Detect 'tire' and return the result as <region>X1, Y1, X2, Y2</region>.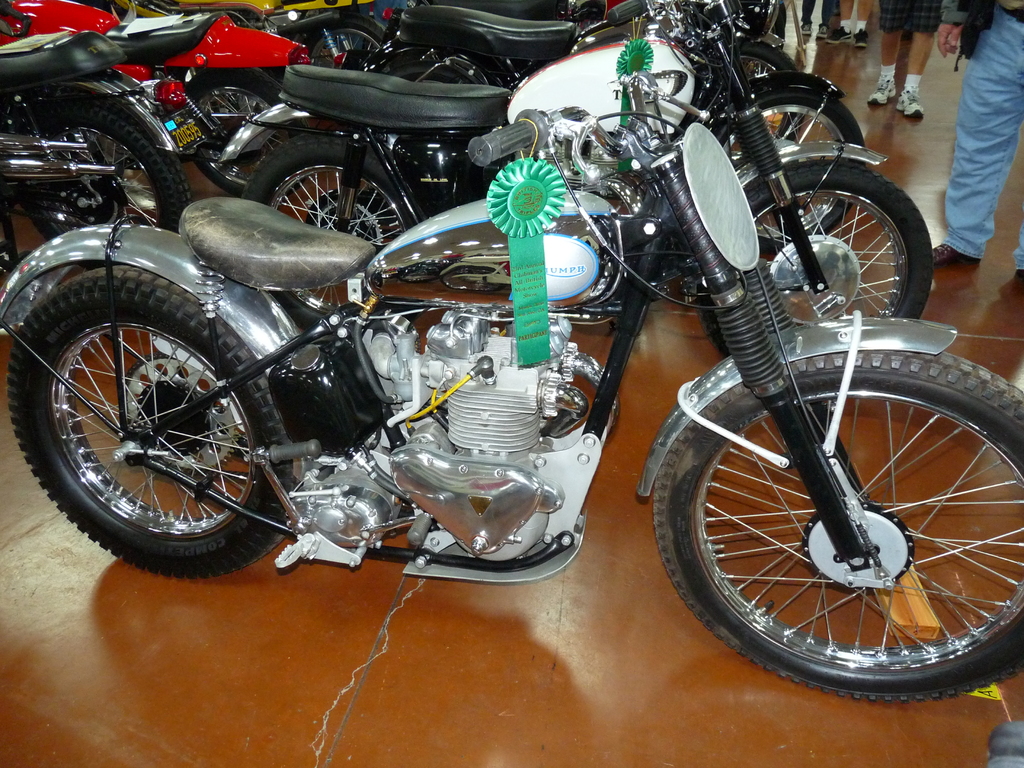
<region>6, 262, 298, 580</region>.
